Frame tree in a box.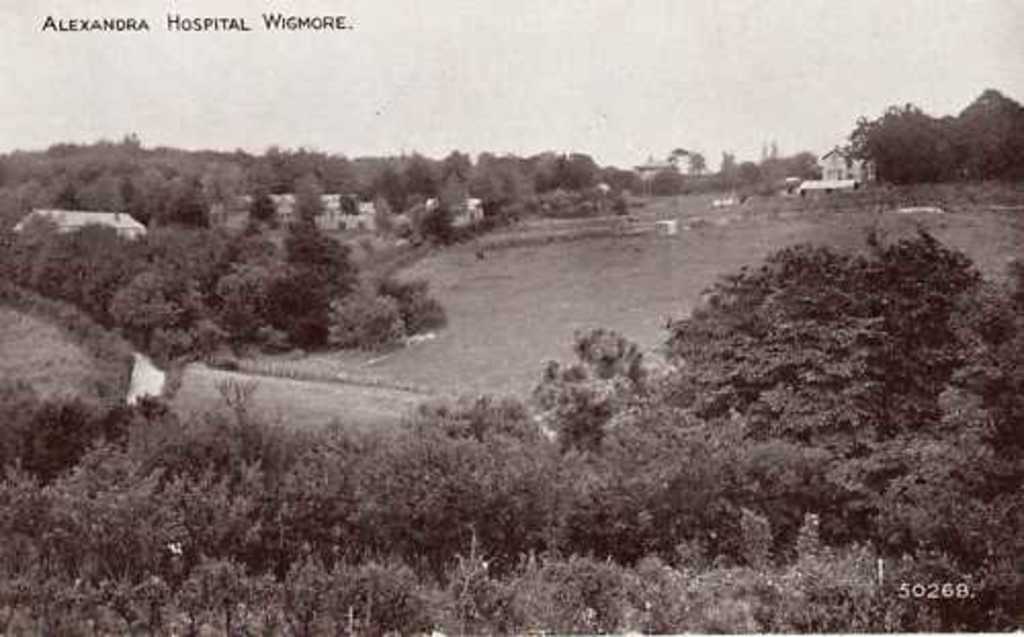
(852,107,1022,182).
